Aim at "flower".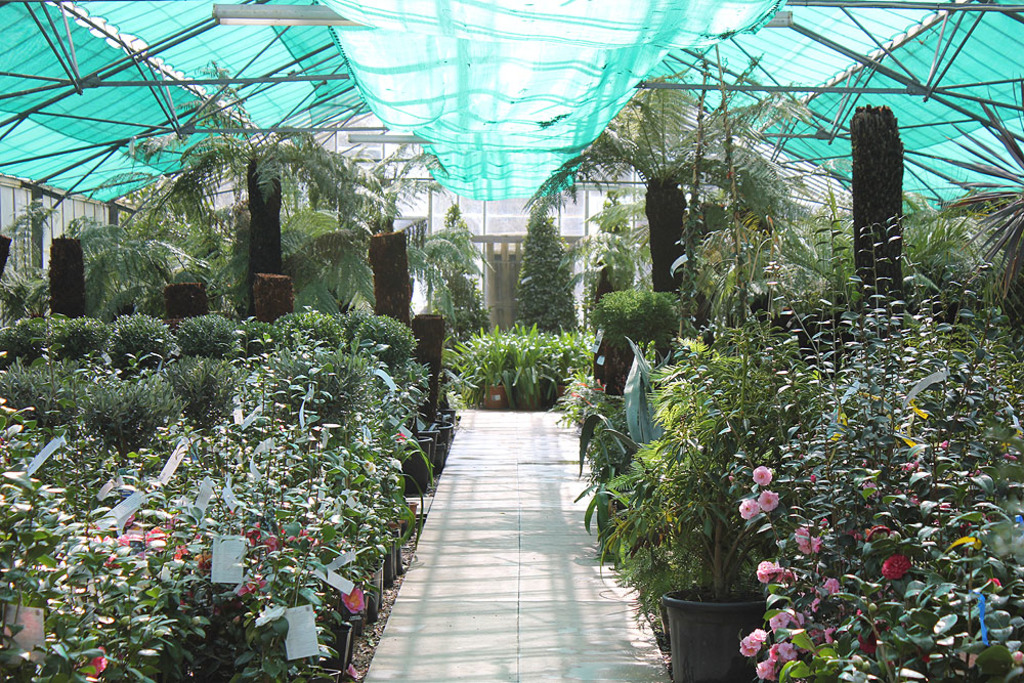
Aimed at bbox(757, 485, 781, 515).
